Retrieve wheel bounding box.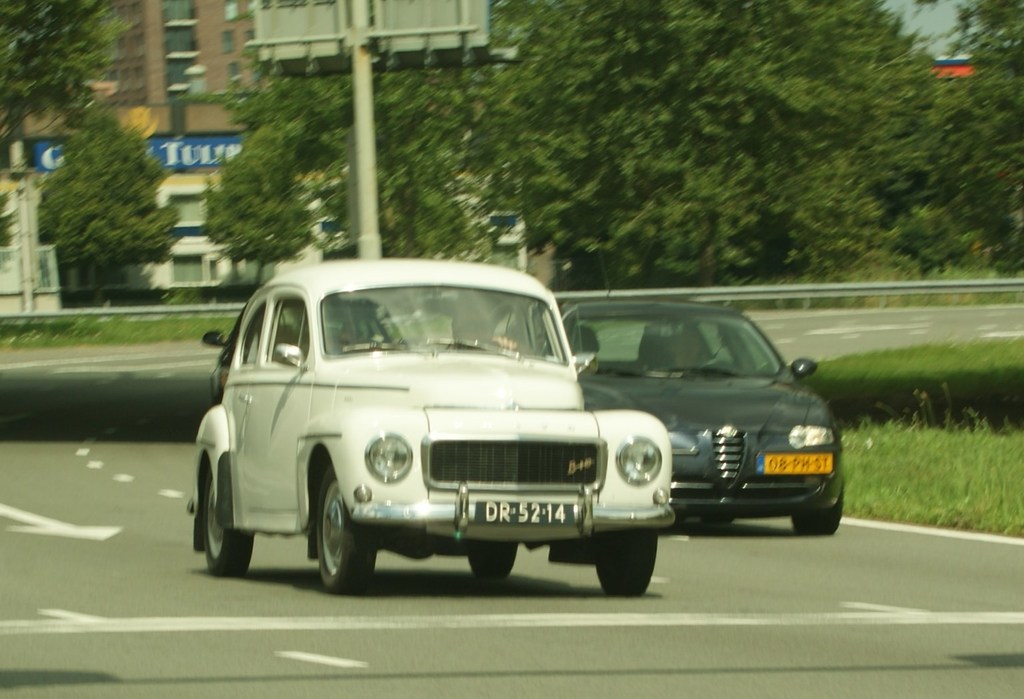
Bounding box: {"left": 592, "top": 516, "right": 659, "bottom": 608}.
